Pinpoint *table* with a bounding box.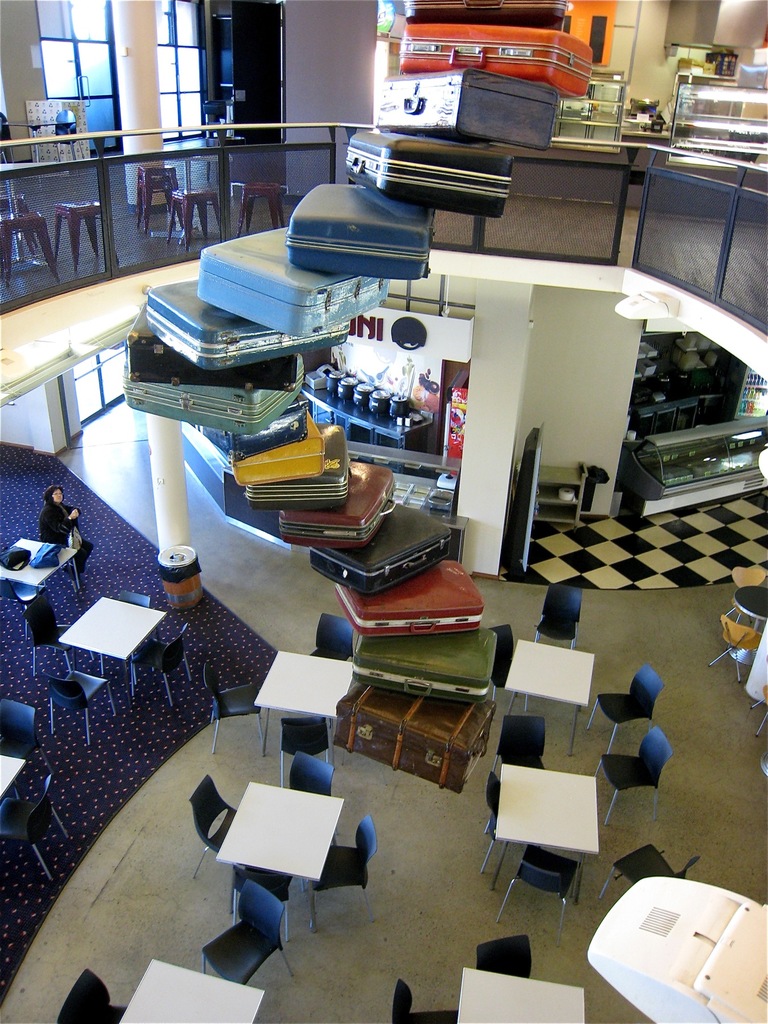
(0,760,21,798).
